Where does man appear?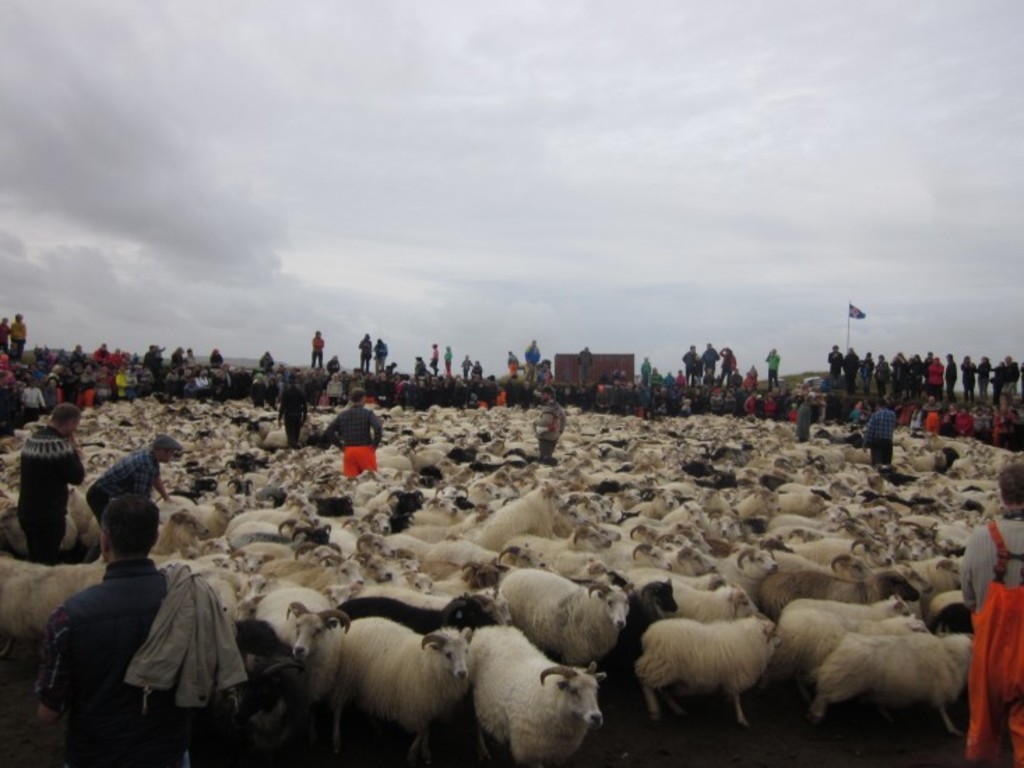
Appears at (left=944, top=352, right=951, bottom=405).
